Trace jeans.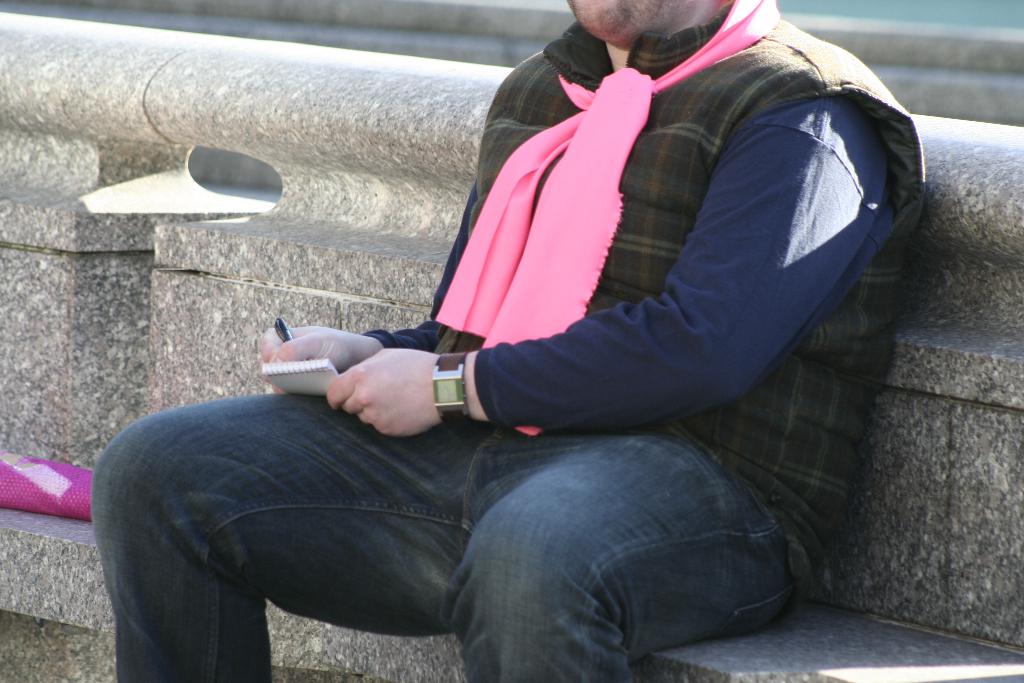
Traced to <box>111,388,792,671</box>.
